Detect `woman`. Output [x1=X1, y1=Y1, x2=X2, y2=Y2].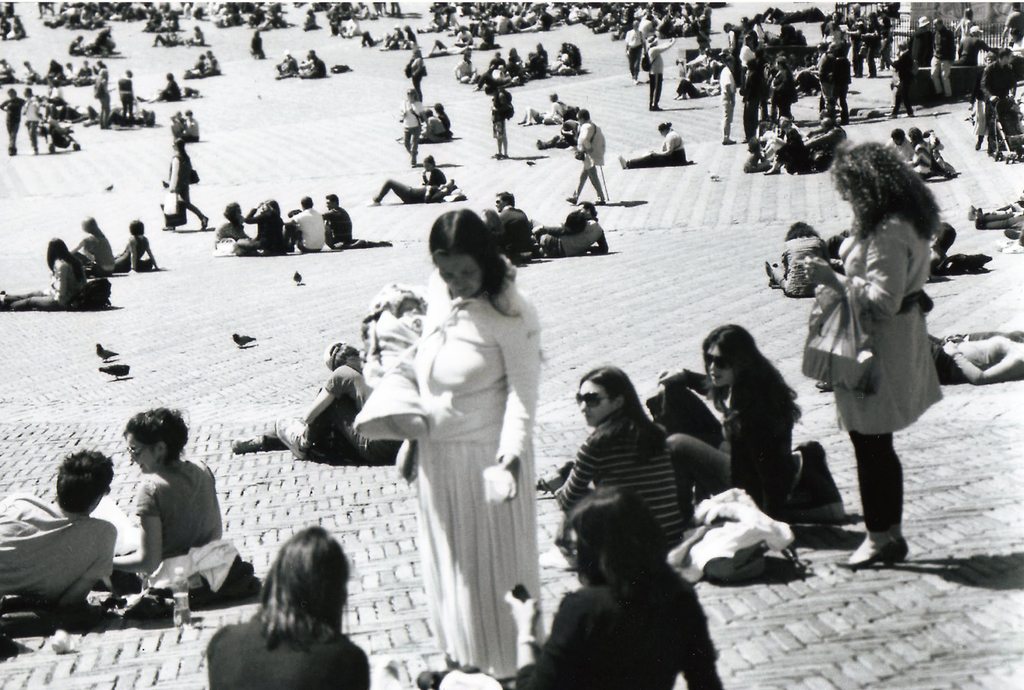
[x1=243, y1=199, x2=296, y2=256].
